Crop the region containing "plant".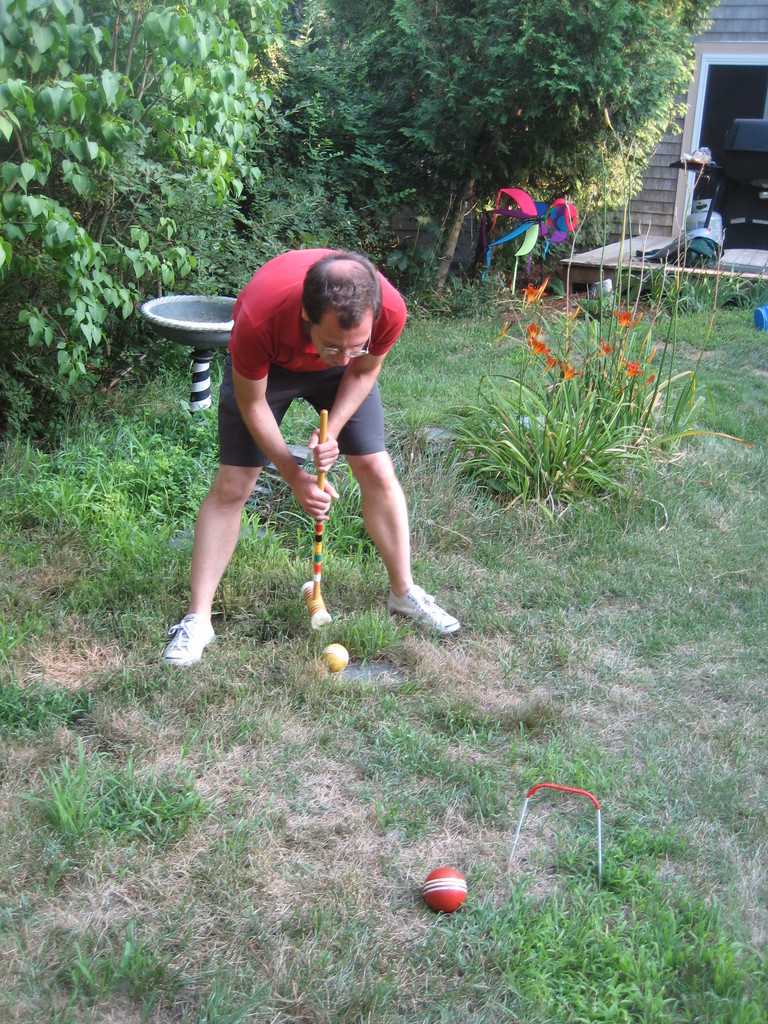
Crop region: rect(413, 257, 724, 567).
